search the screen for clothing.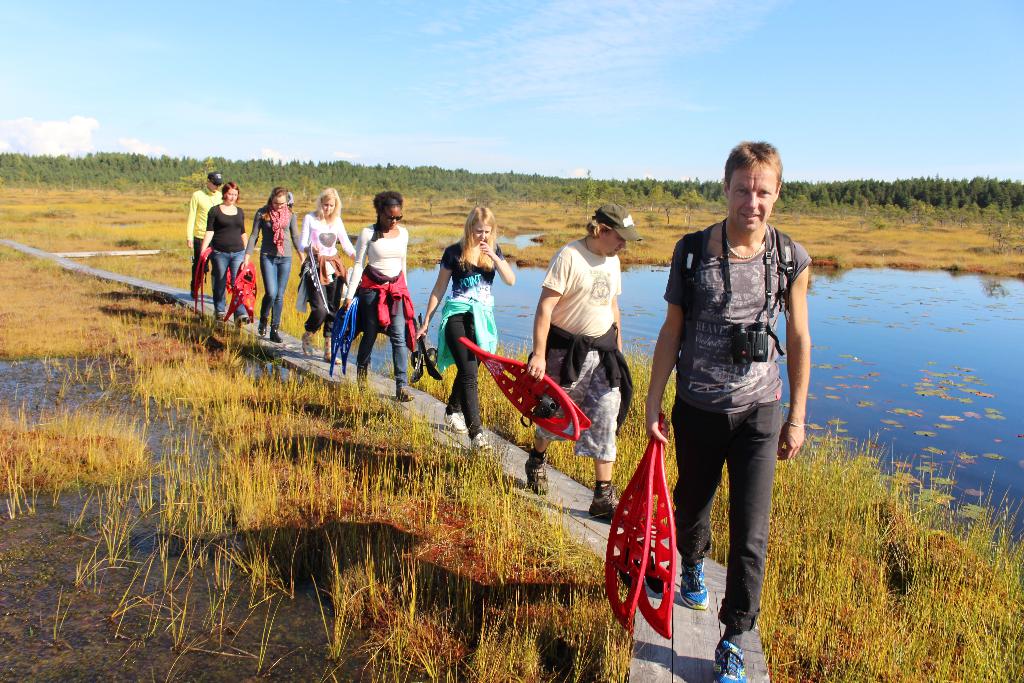
Found at 337,219,422,389.
